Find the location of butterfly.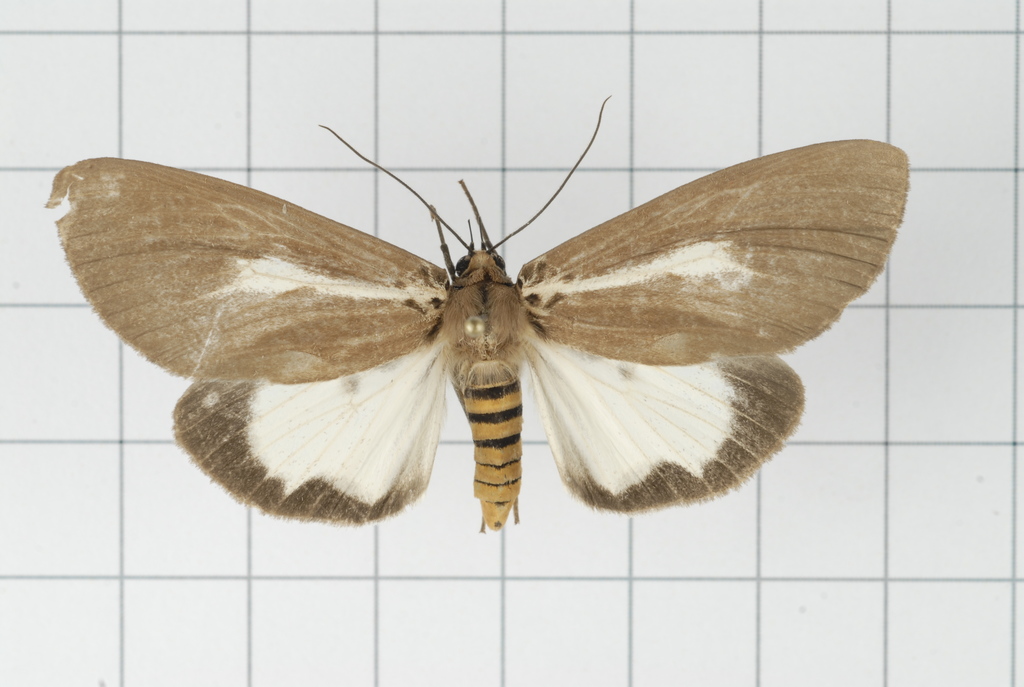
Location: x1=48, y1=91, x2=913, y2=534.
